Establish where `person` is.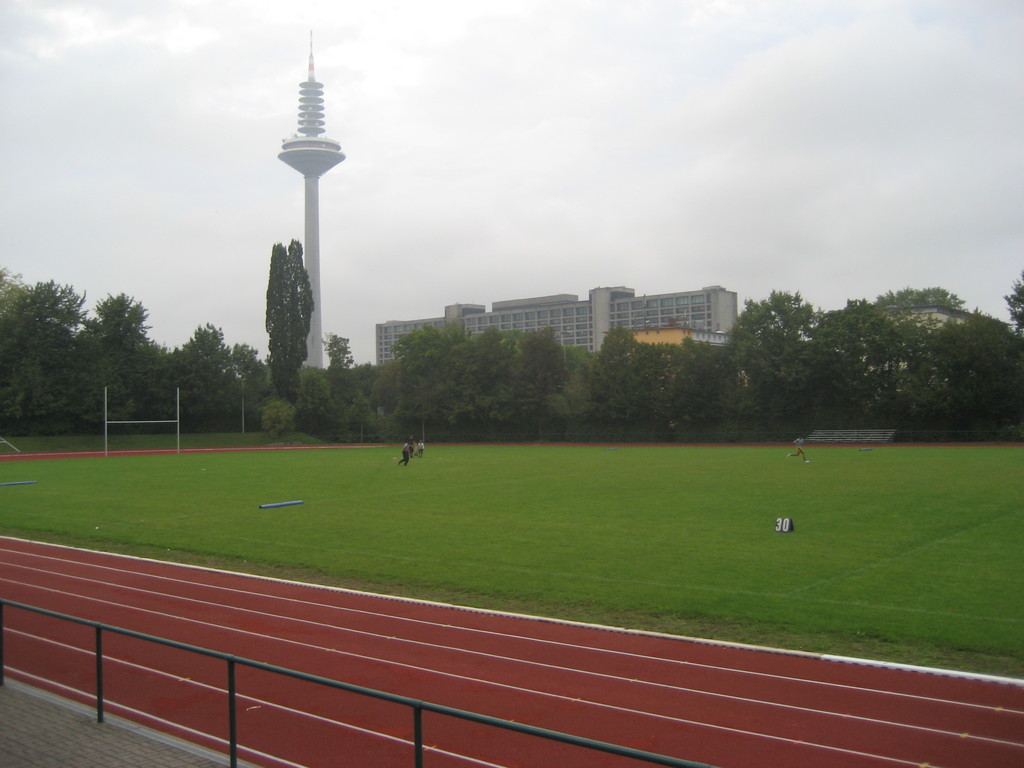
Established at <box>414,437,428,458</box>.
